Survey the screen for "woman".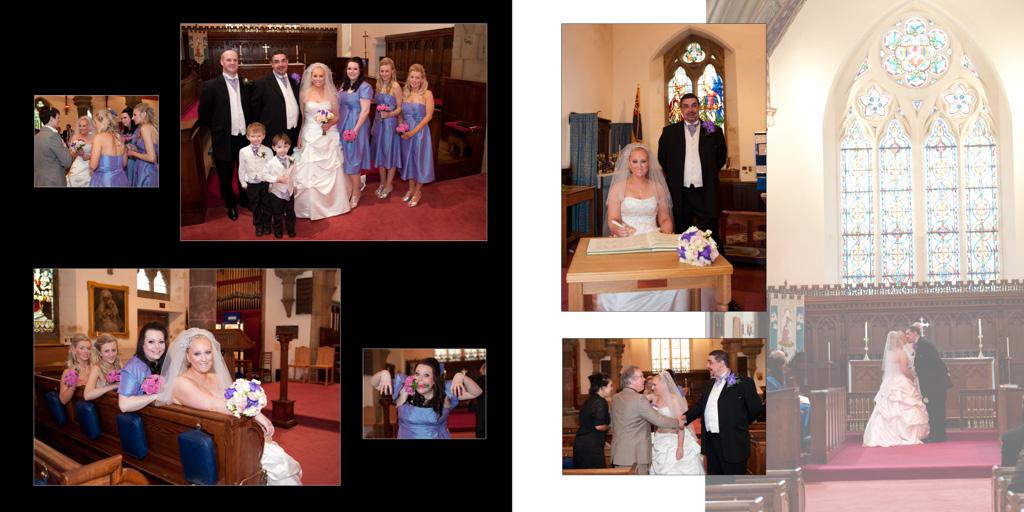
Survey found: [367,357,481,439].
